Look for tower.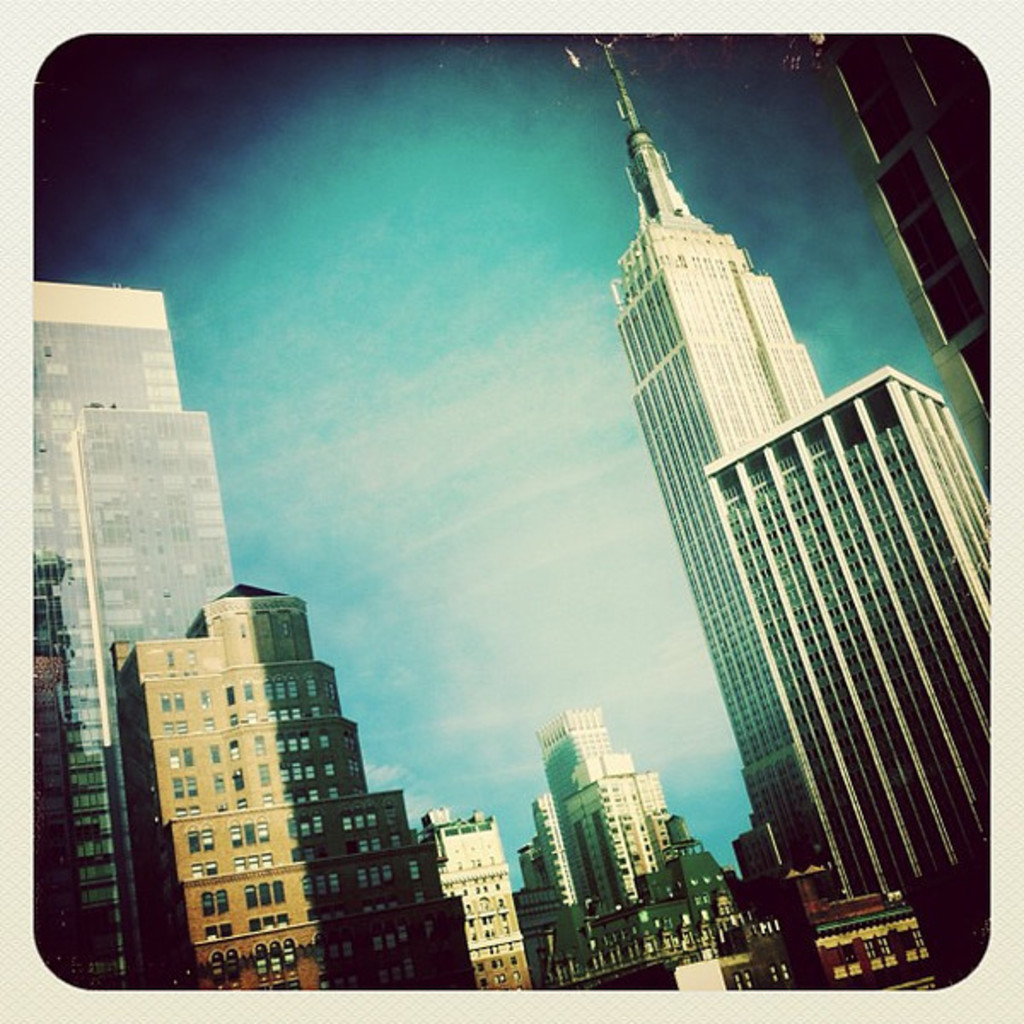
Found: left=109, top=587, right=490, bottom=988.
